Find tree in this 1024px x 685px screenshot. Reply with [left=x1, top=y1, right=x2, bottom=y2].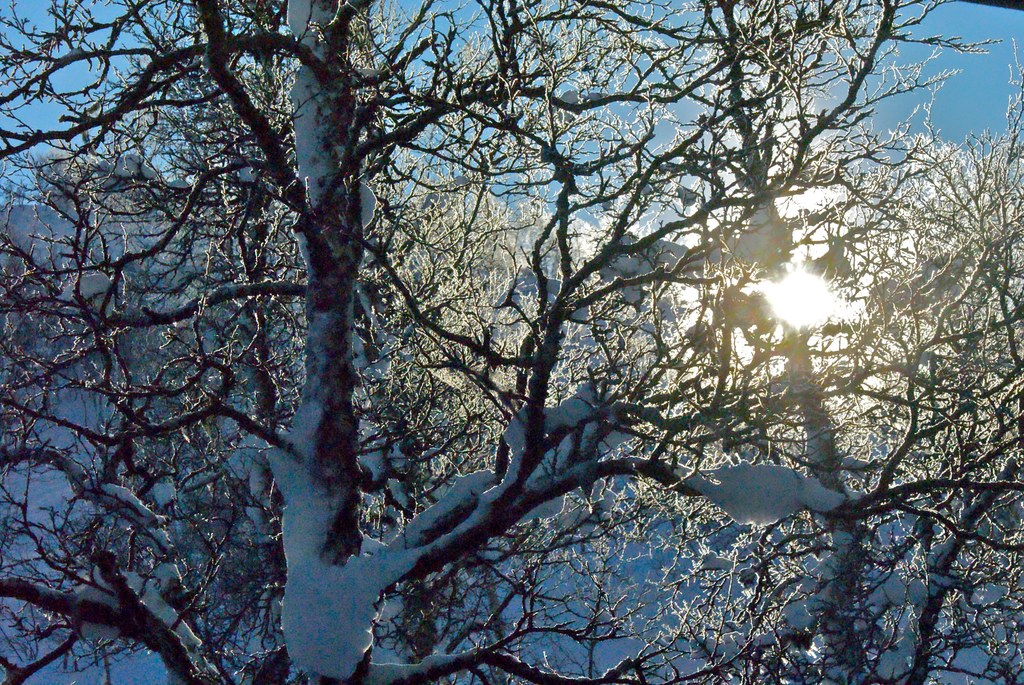
[left=44, top=3, right=981, bottom=658].
